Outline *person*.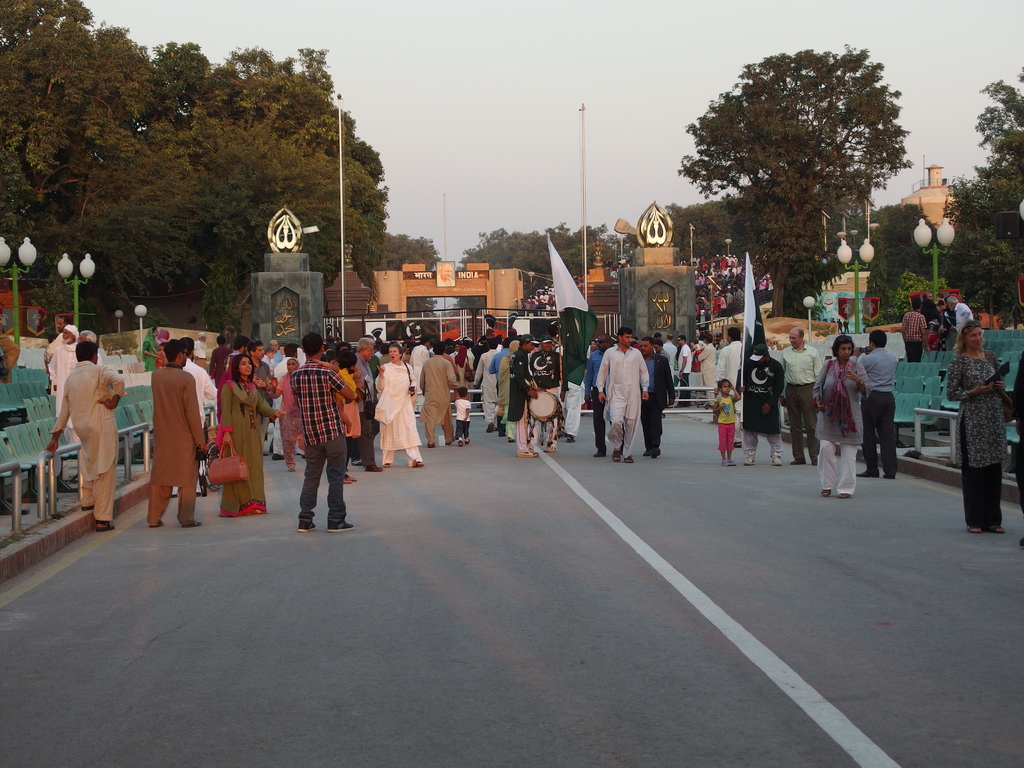
Outline: [left=416, top=342, right=460, bottom=447].
